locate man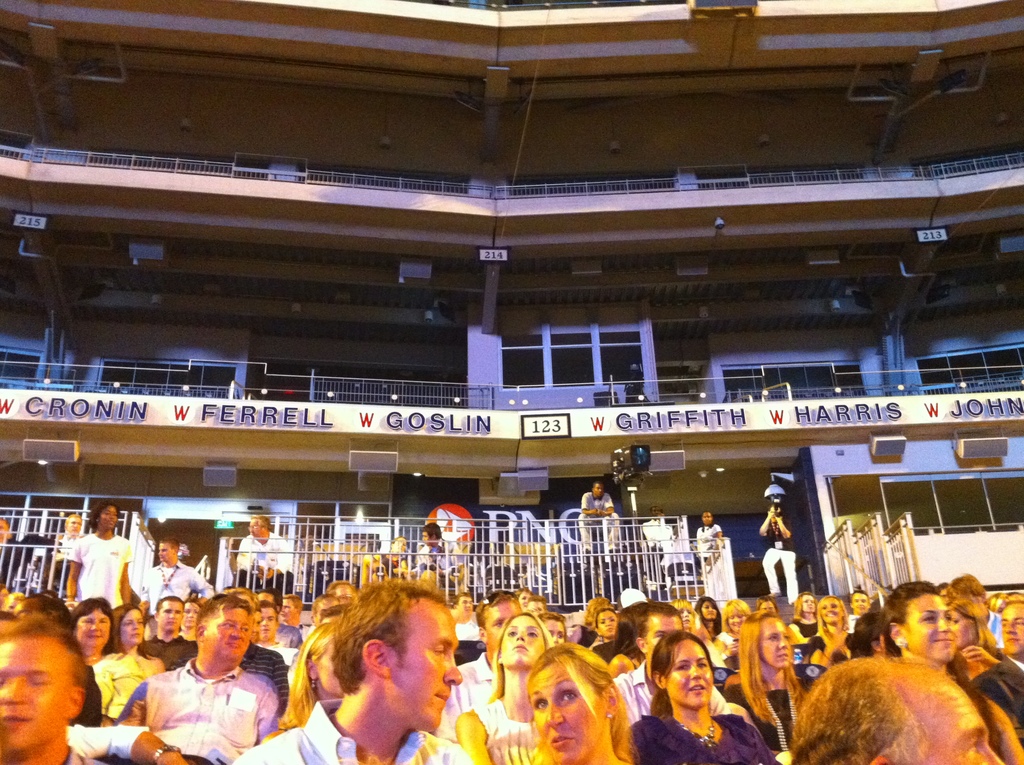
(138, 595, 199, 672)
